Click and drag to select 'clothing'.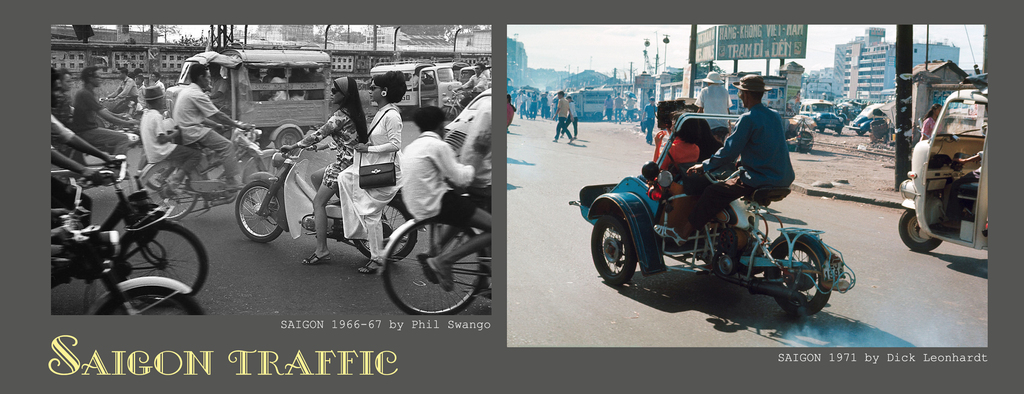
Selection: left=248, top=73, right=263, bottom=104.
